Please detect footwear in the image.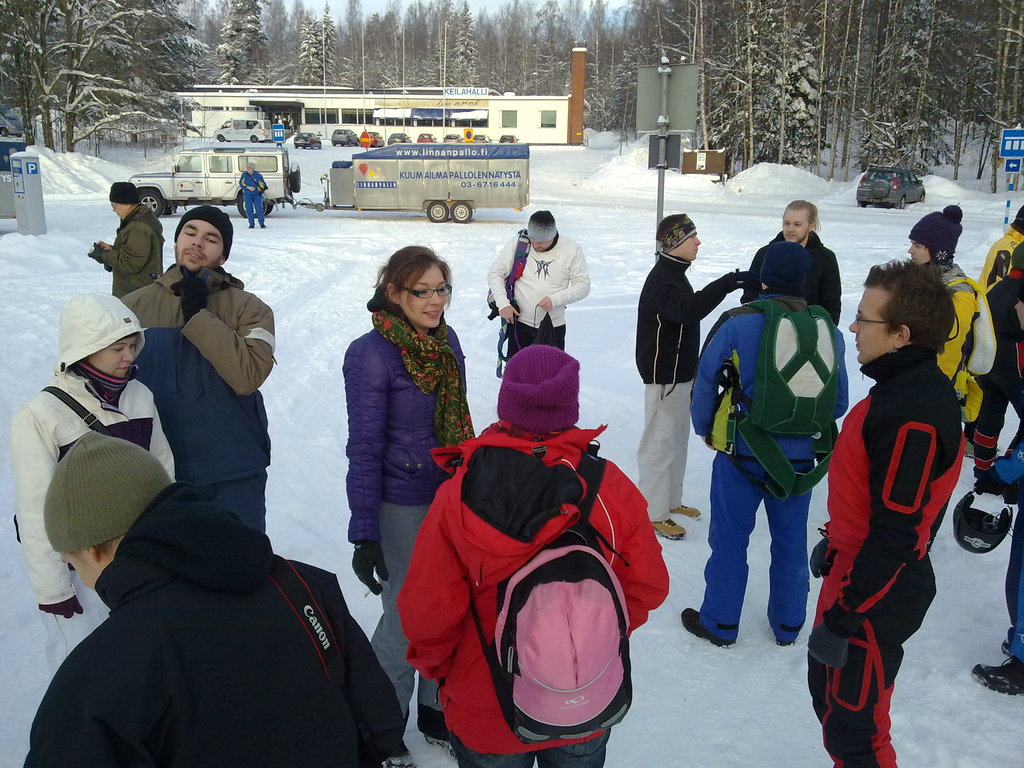
<region>415, 709, 461, 751</region>.
